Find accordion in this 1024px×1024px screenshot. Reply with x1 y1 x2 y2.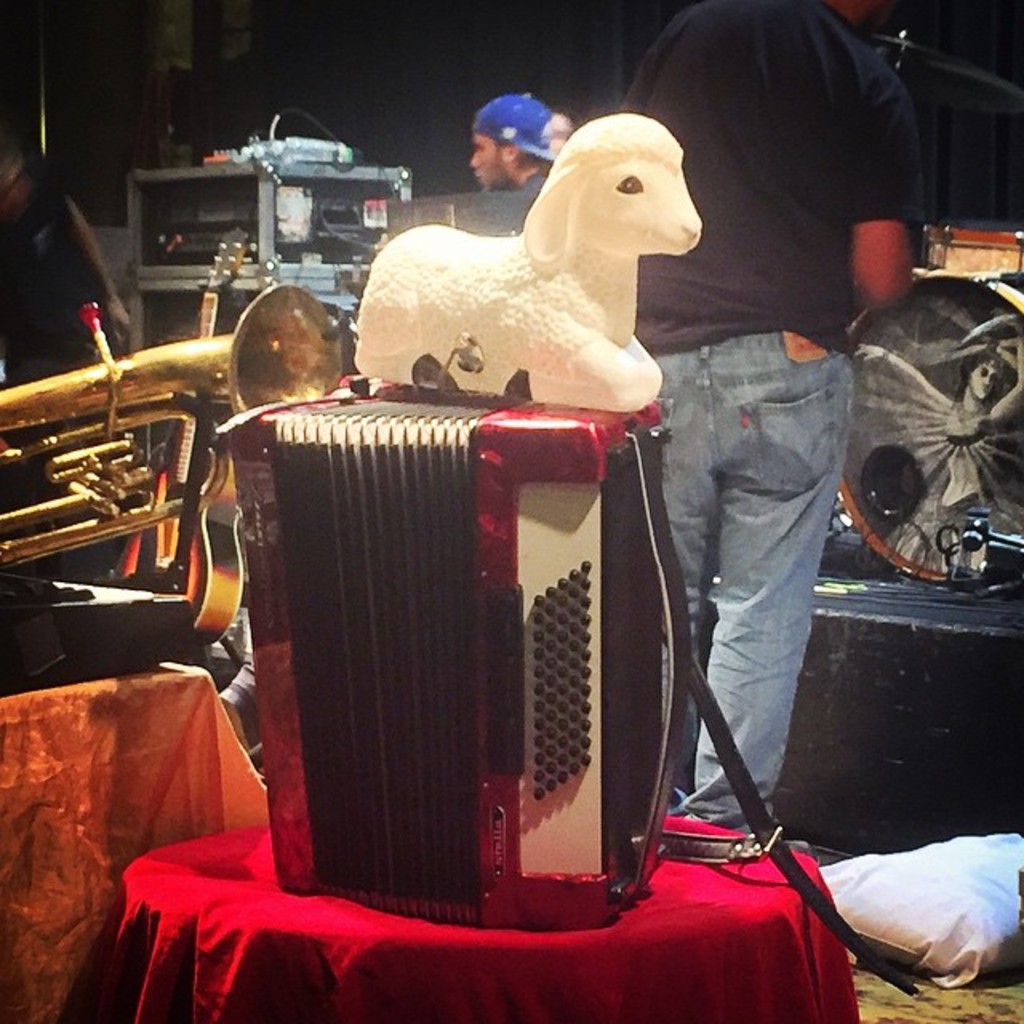
192 382 677 934.
